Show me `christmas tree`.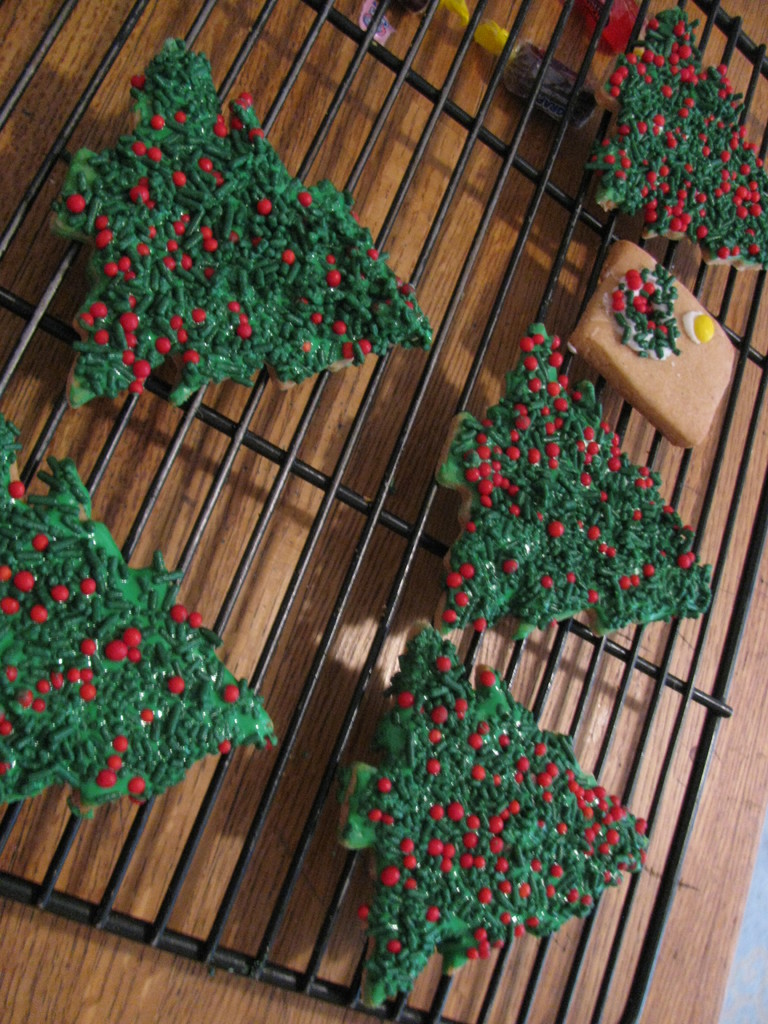
`christmas tree` is here: crop(429, 319, 713, 645).
